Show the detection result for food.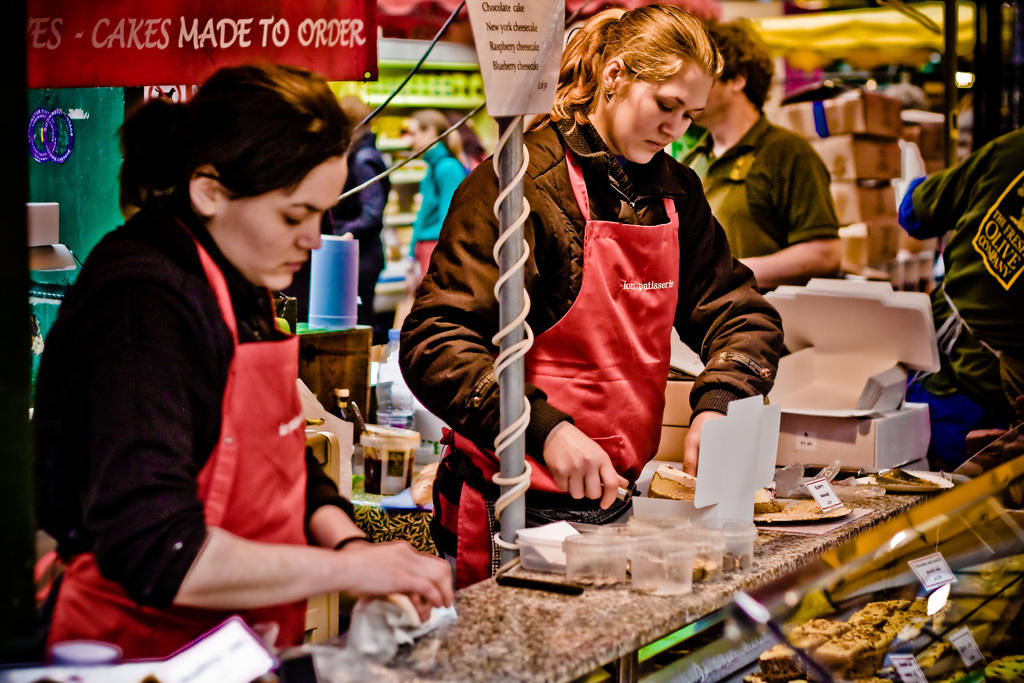
pyautogui.locateOnScreen(854, 598, 973, 671).
